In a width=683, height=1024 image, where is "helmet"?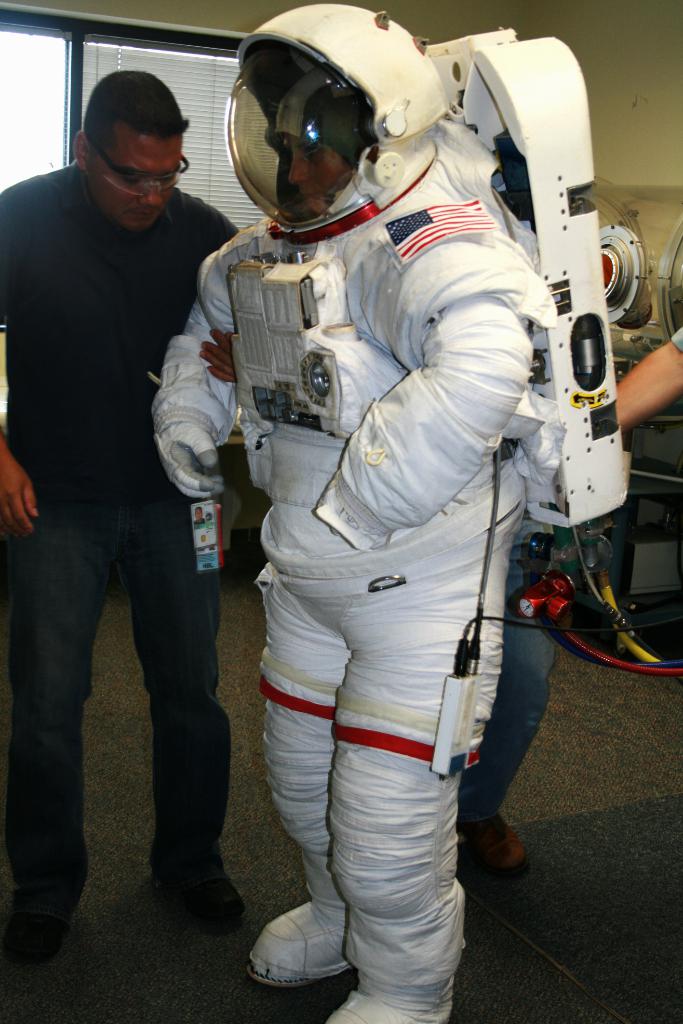
[x1=222, y1=10, x2=443, y2=243].
